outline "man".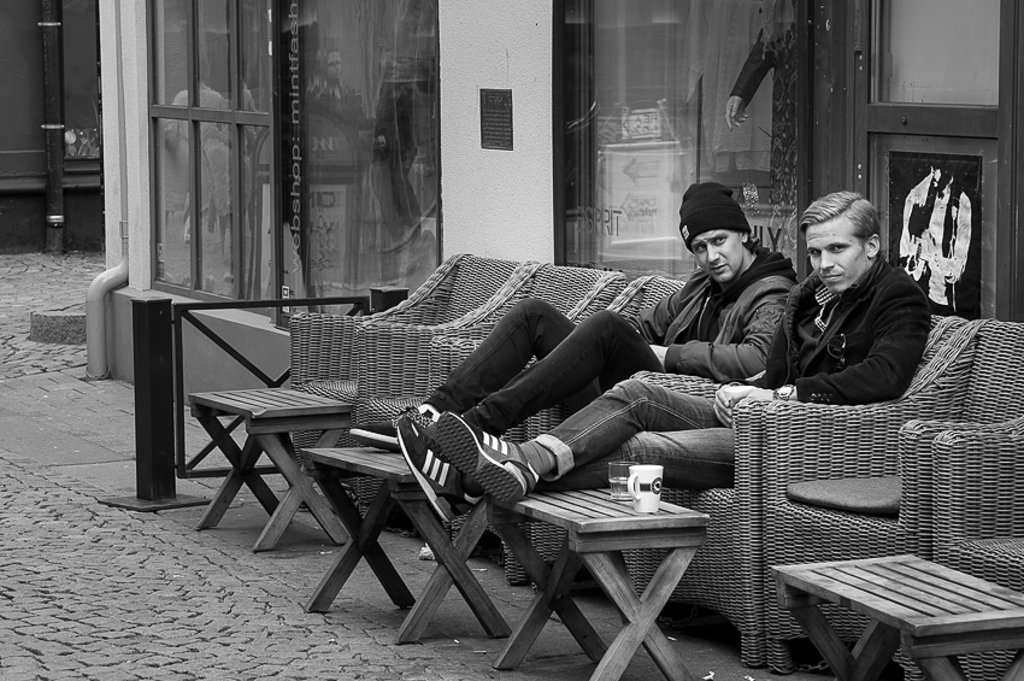
Outline: <region>390, 184, 931, 506</region>.
